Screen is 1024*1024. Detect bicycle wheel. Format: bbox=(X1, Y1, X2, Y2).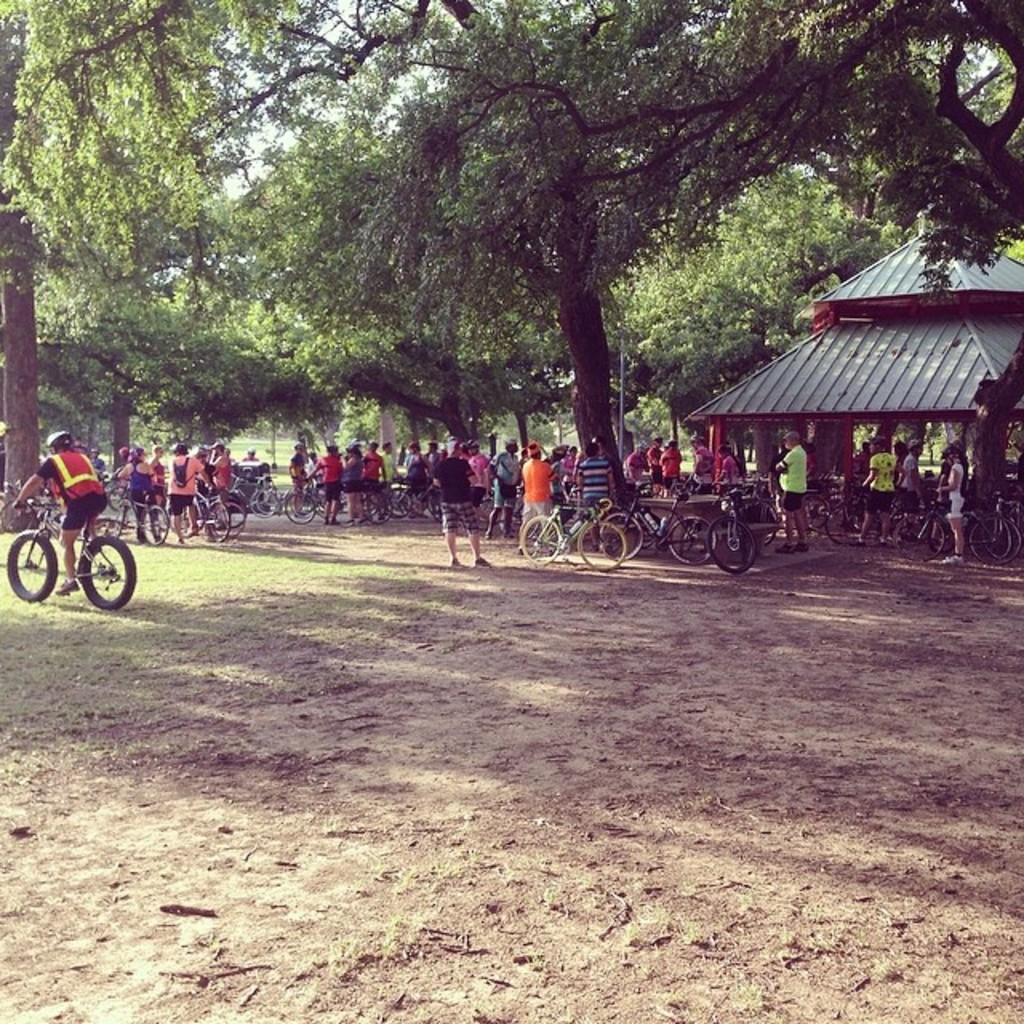
bbox=(430, 491, 442, 525).
